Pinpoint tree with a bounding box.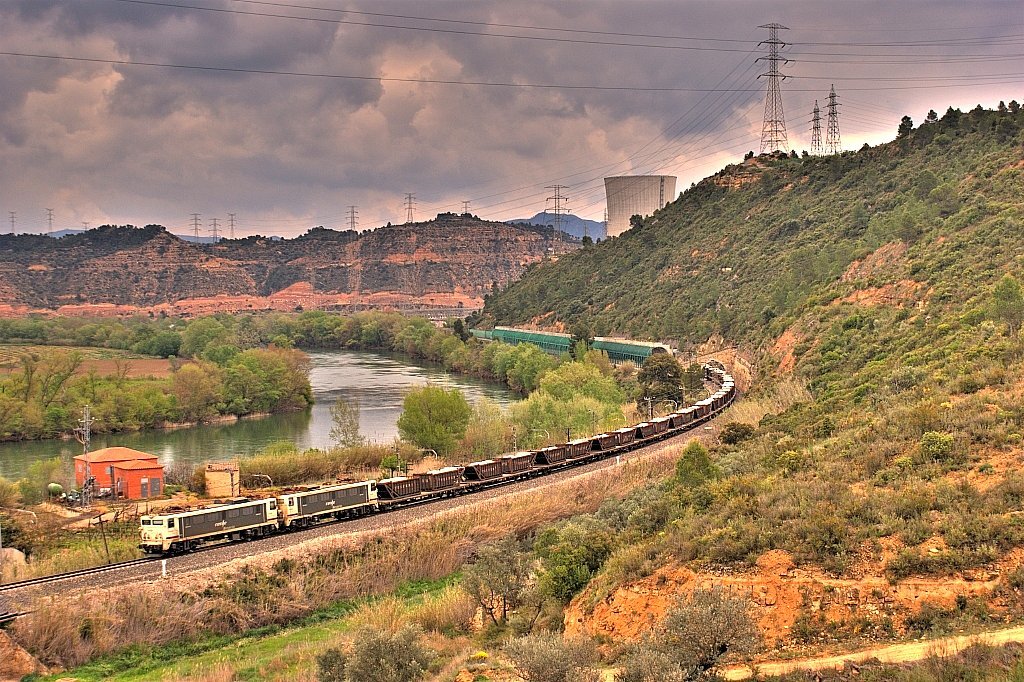
locate(527, 351, 555, 395).
